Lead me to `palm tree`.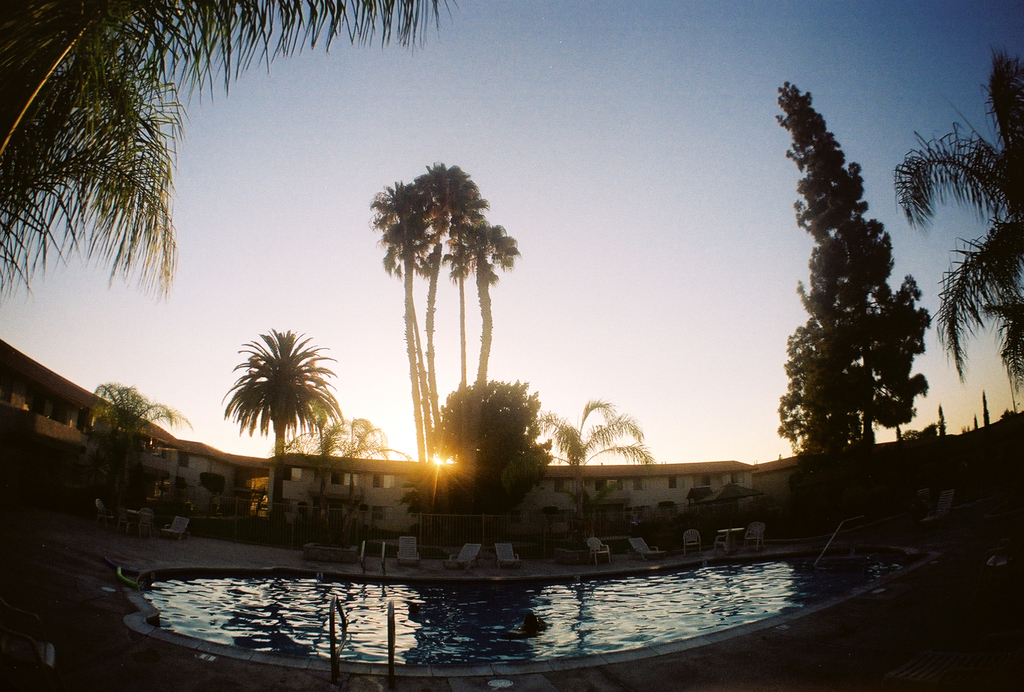
Lead to 444, 209, 481, 388.
